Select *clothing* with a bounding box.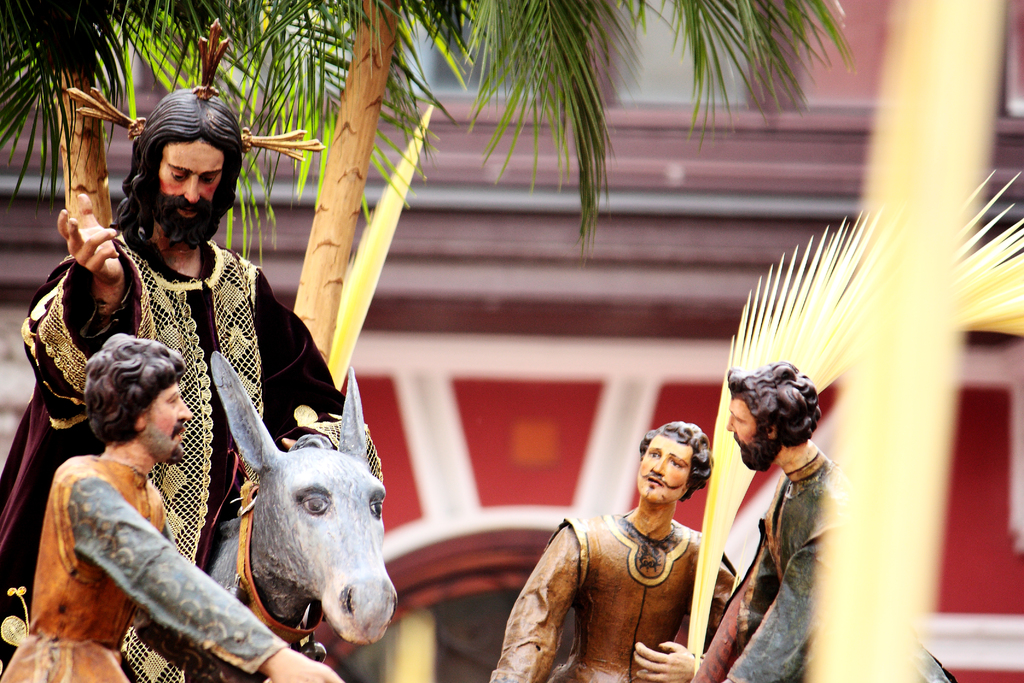
(left=494, top=520, right=733, bottom=682).
